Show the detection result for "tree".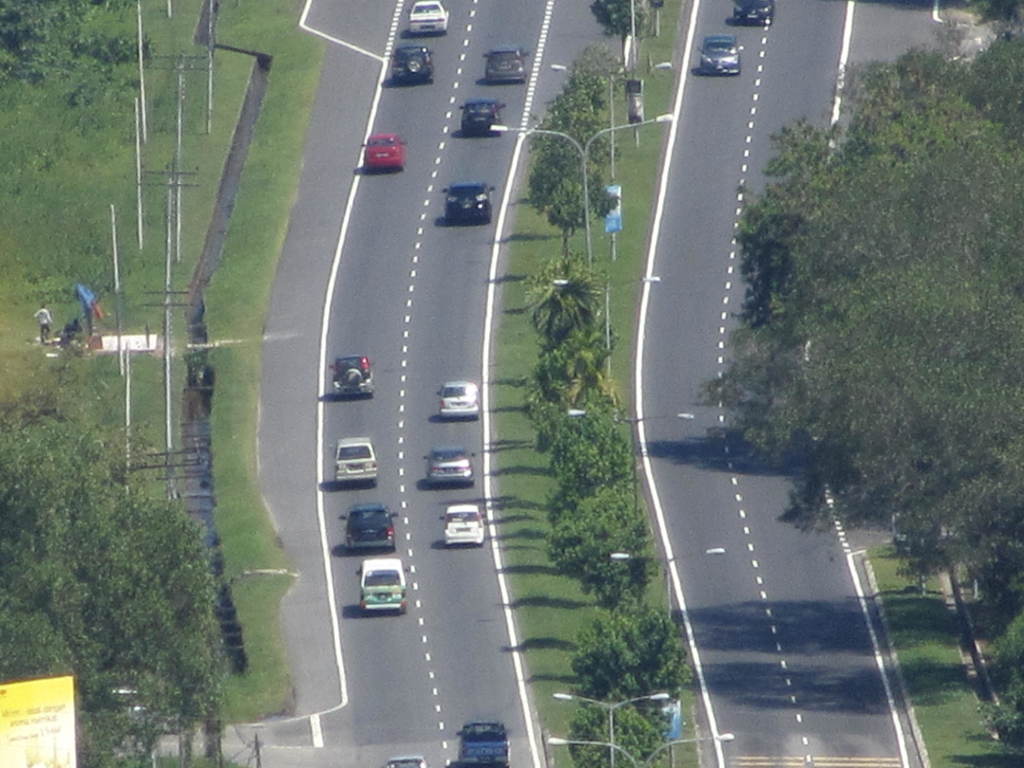
crop(523, 256, 598, 355).
